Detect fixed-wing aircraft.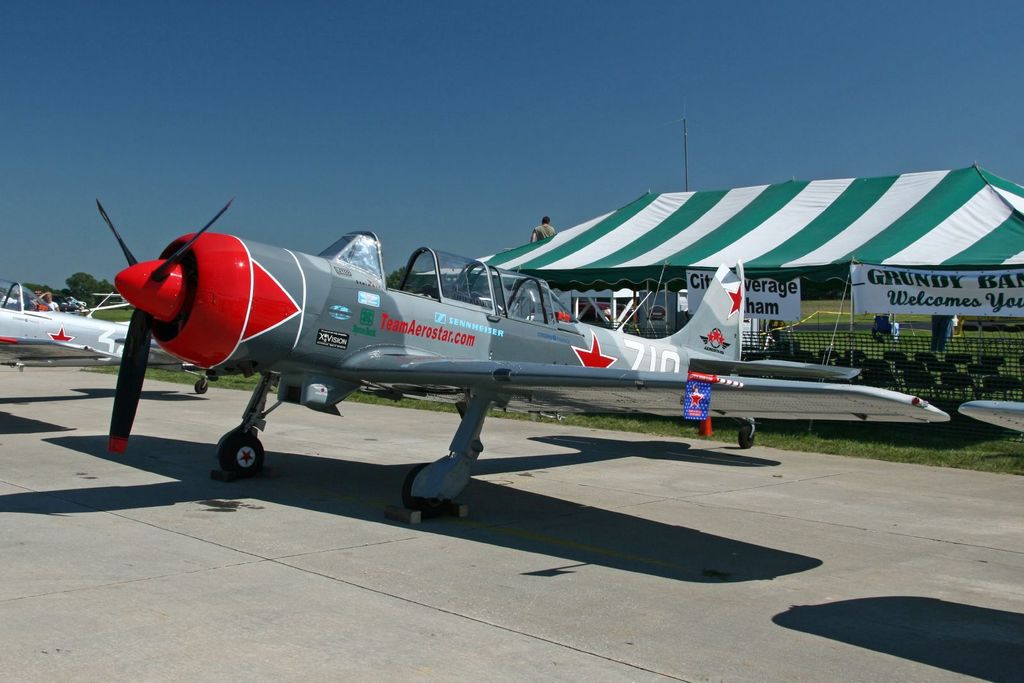
Detected at [97, 196, 949, 518].
